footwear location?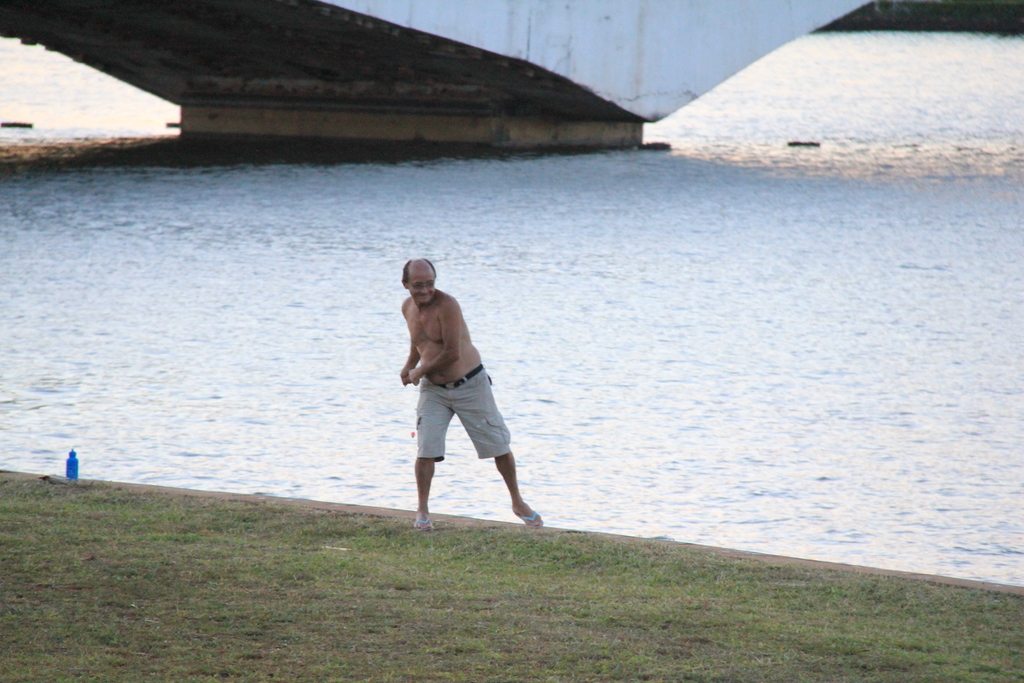
416 522 431 527
